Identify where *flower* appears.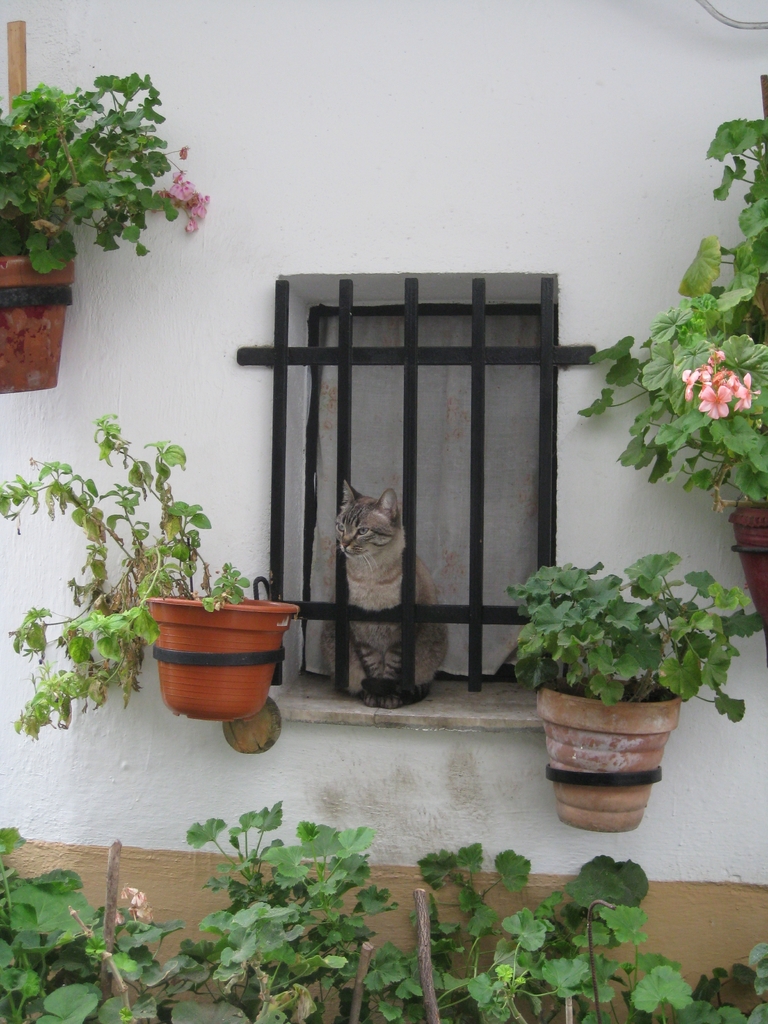
Appears at 725:370:762:406.
